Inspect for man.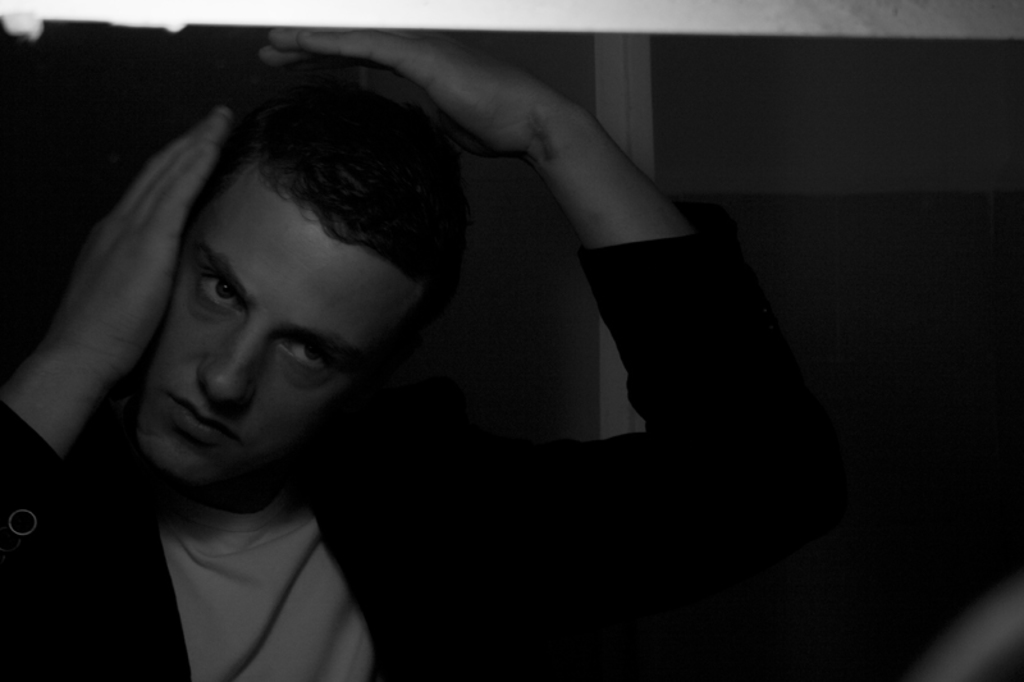
Inspection: locate(13, 36, 899, 642).
